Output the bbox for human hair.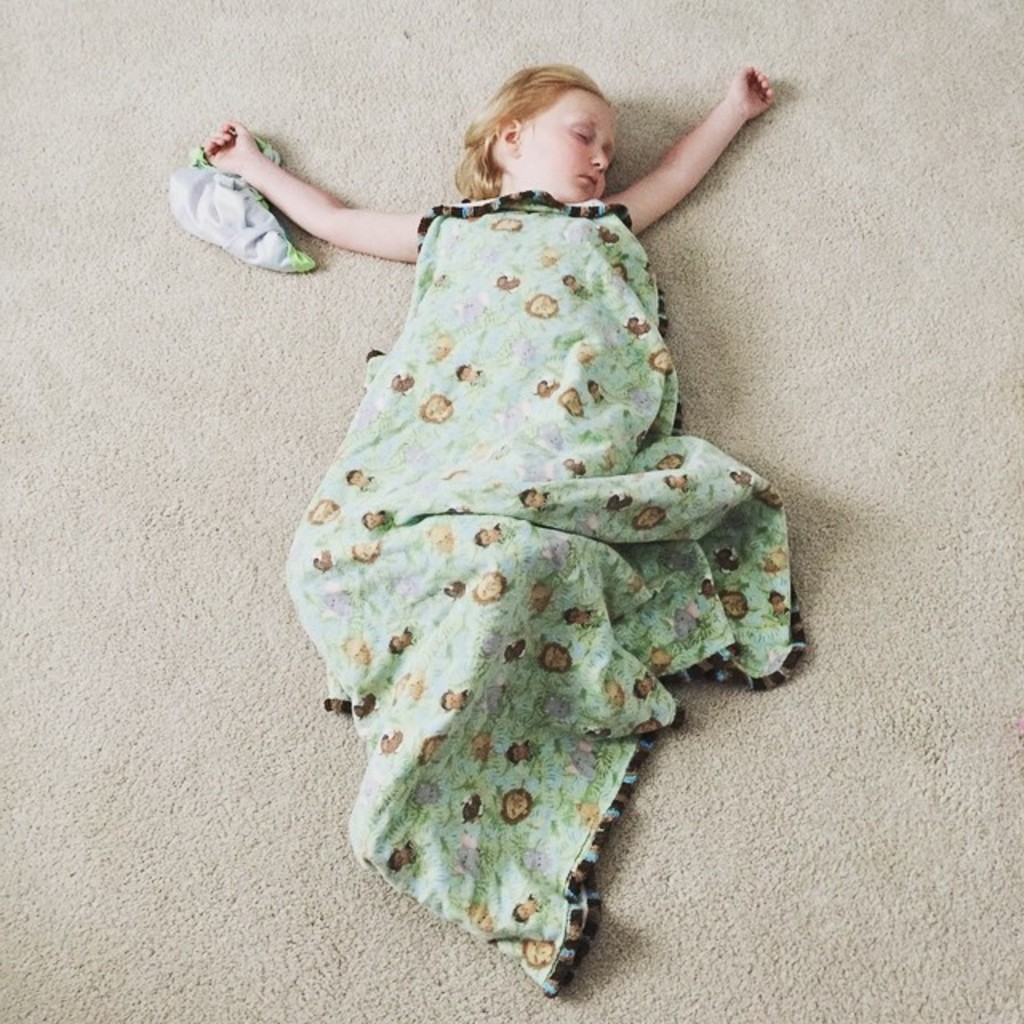
(x1=462, y1=59, x2=629, y2=190).
